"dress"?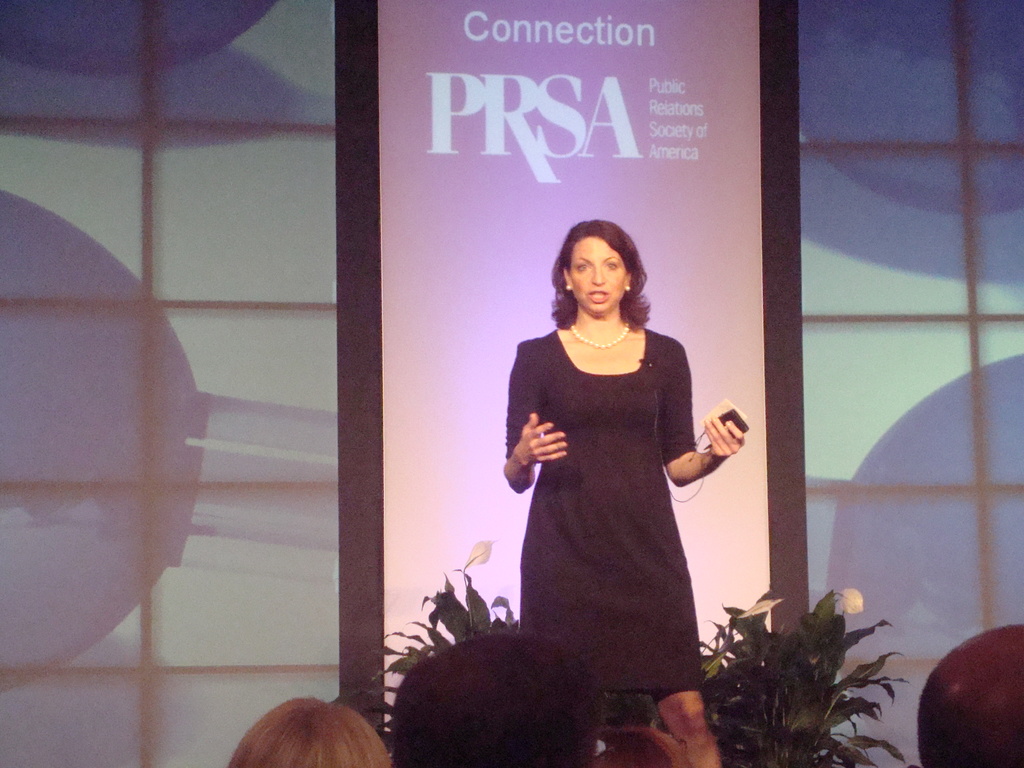
(x1=502, y1=309, x2=726, y2=680)
